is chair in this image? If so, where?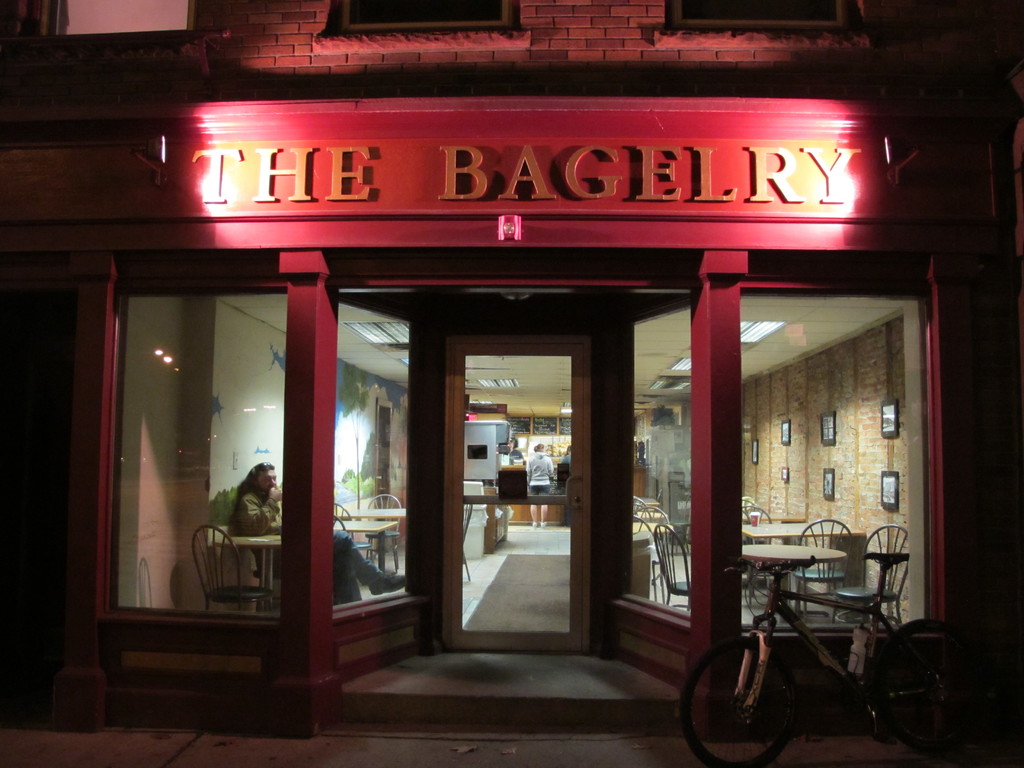
Yes, at bbox=(332, 498, 354, 523).
